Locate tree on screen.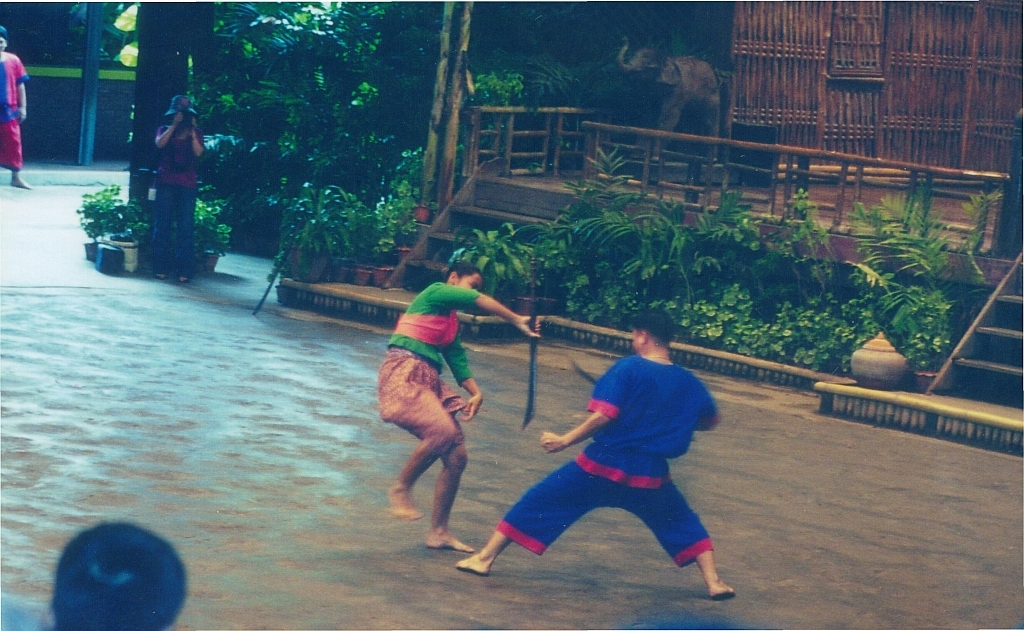
On screen at <box>224,0,452,256</box>.
